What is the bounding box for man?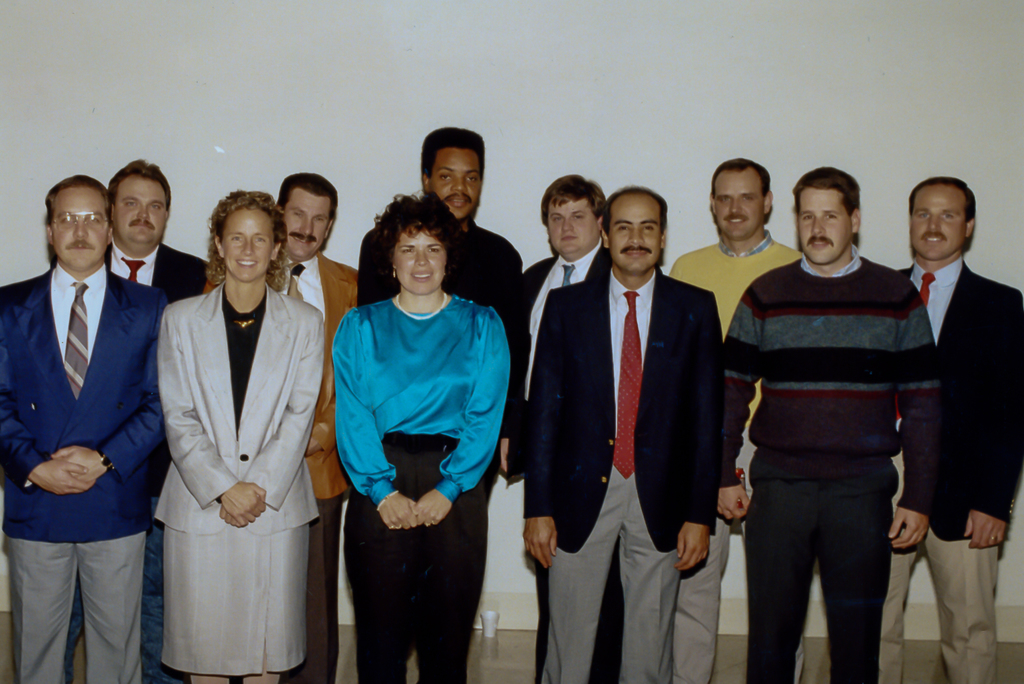
select_region(723, 163, 940, 677).
